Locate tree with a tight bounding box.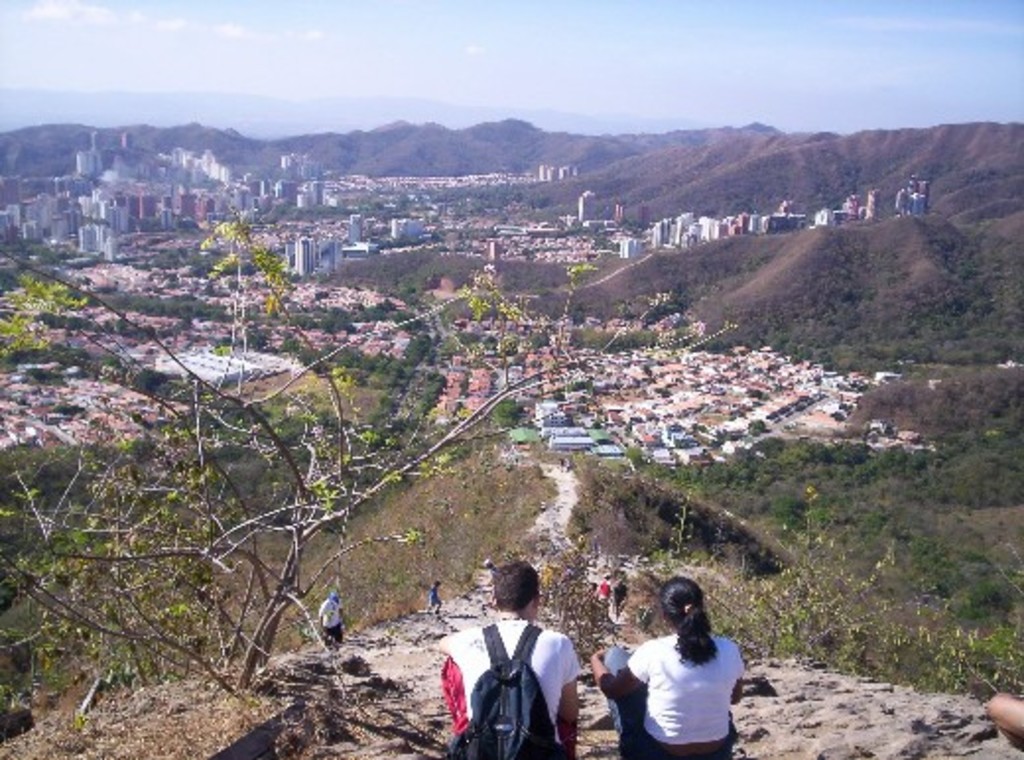
[x1=494, y1=398, x2=520, y2=429].
